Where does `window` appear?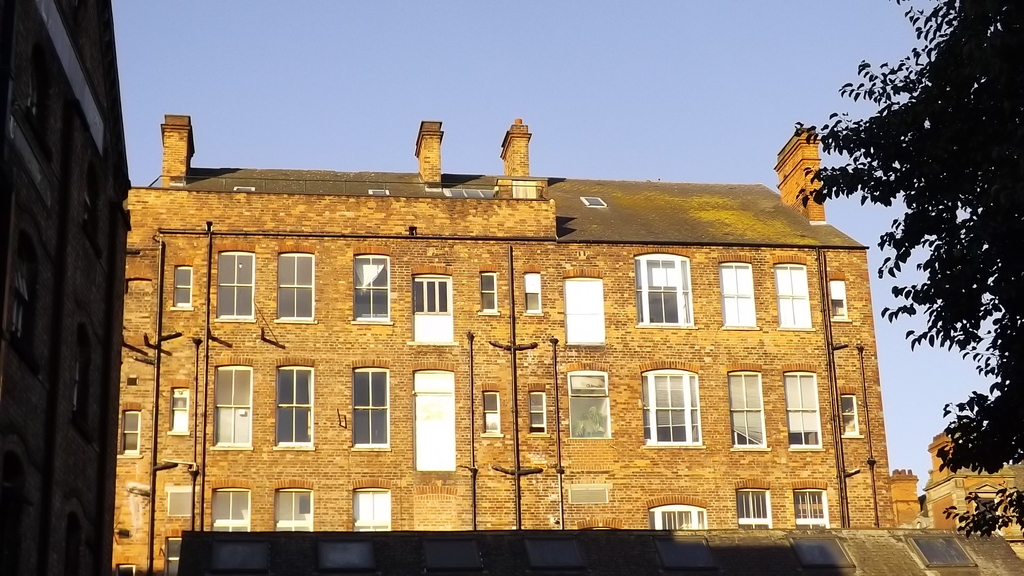
Appears at [left=214, top=253, right=255, bottom=322].
